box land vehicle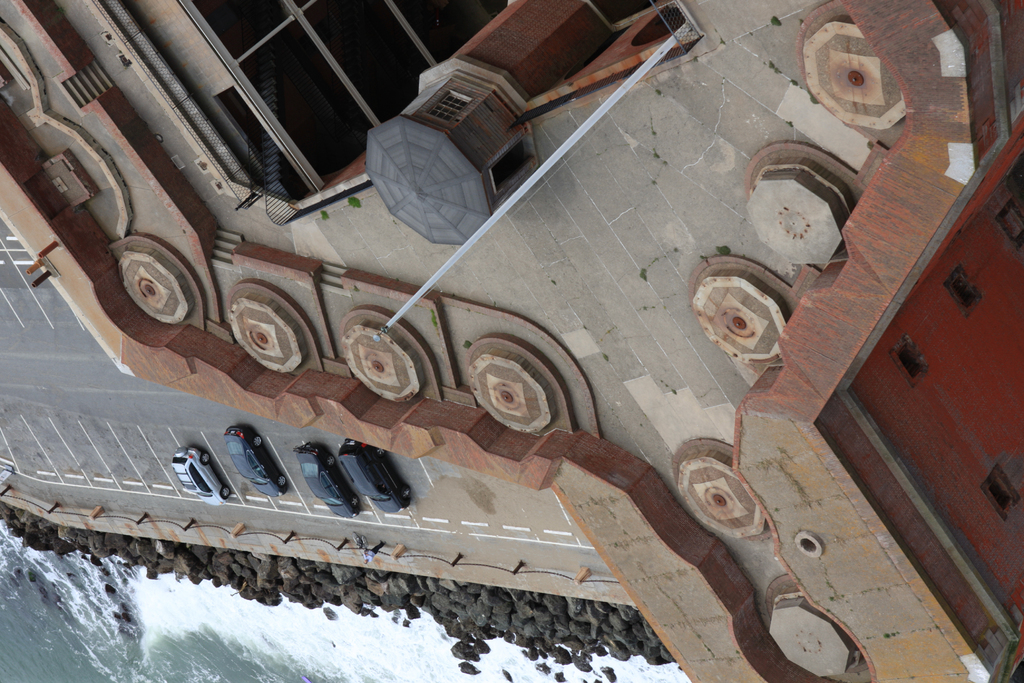
[340,434,413,512]
